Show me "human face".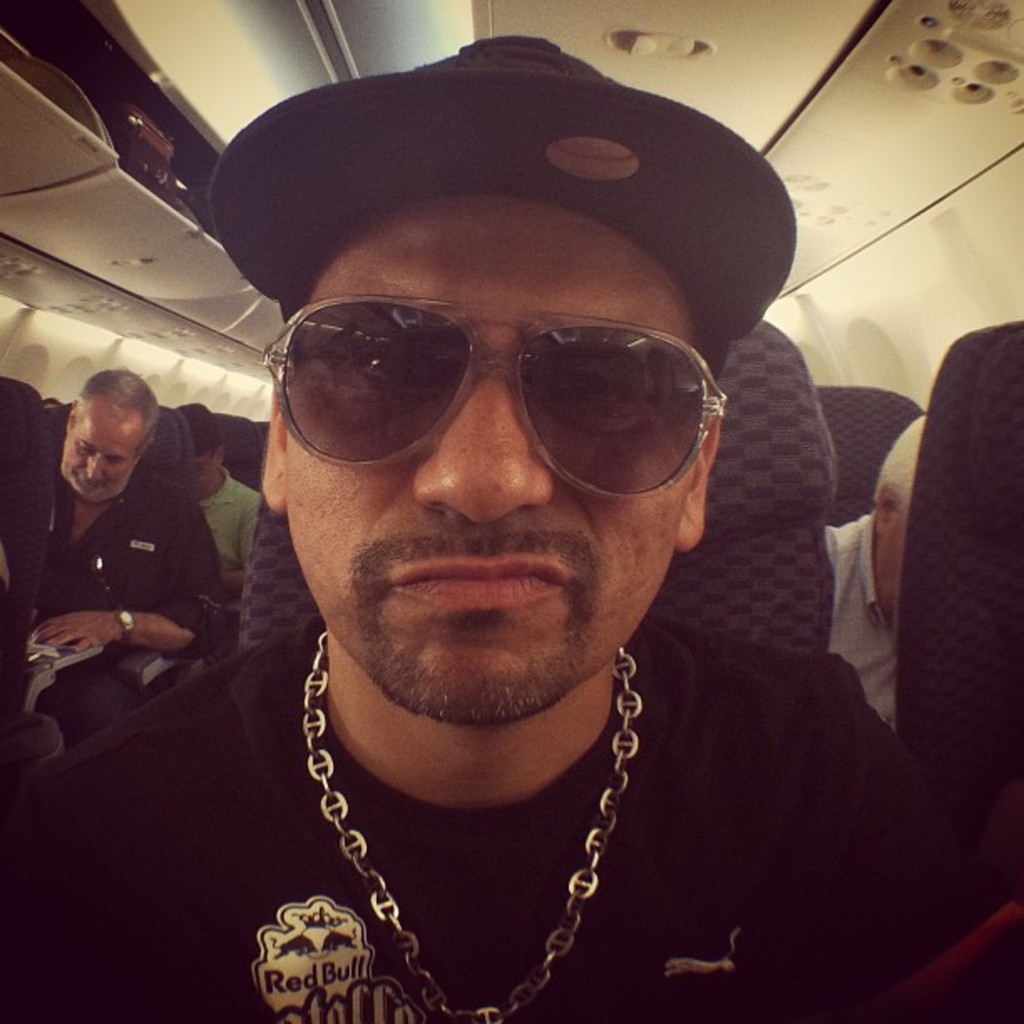
"human face" is here: <bbox>273, 191, 706, 723</bbox>.
